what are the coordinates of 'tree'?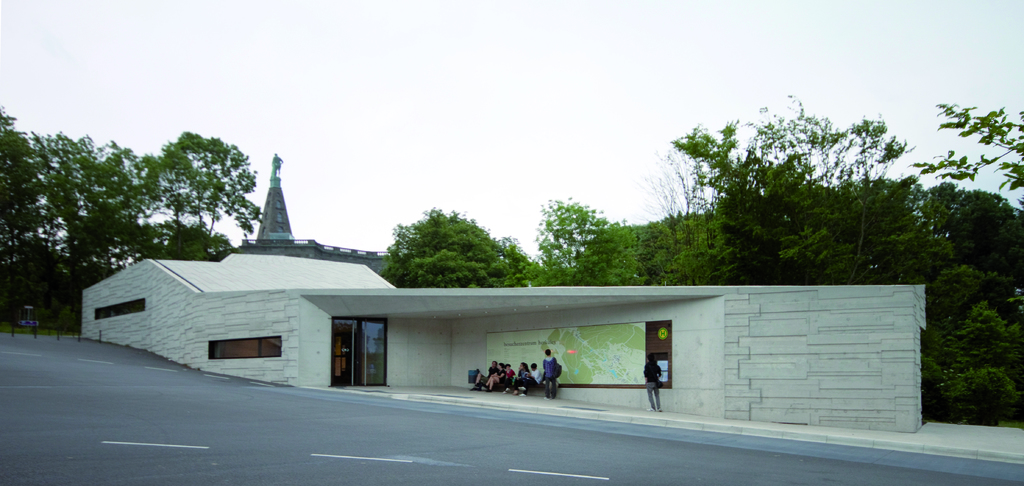
left=148, top=131, right=266, bottom=242.
